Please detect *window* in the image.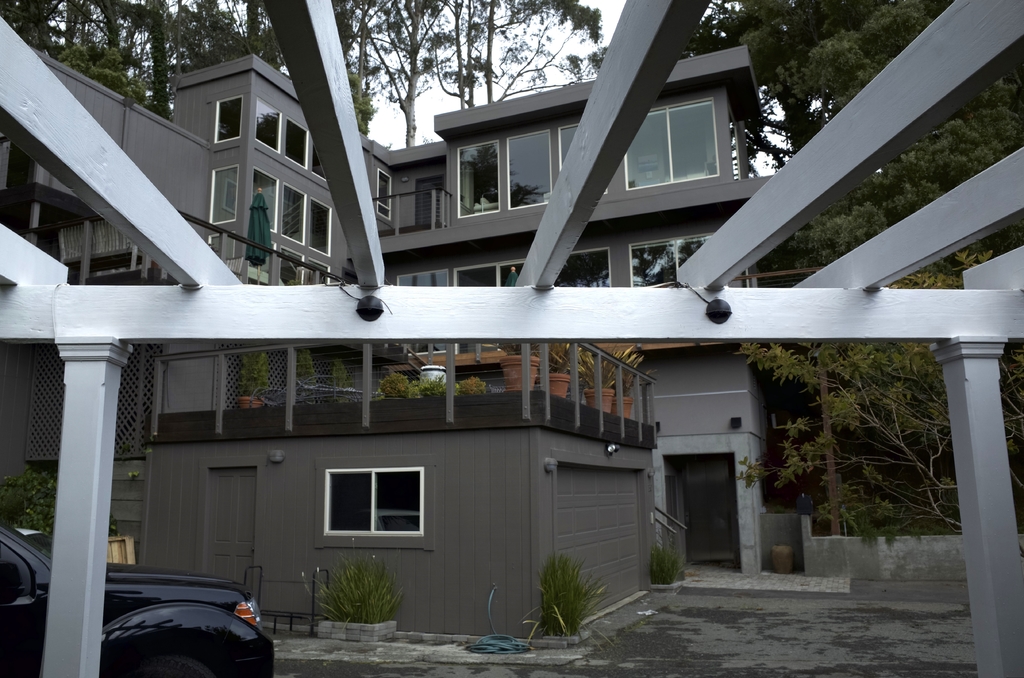
left=506, top=132, right=552, bottom=212.
